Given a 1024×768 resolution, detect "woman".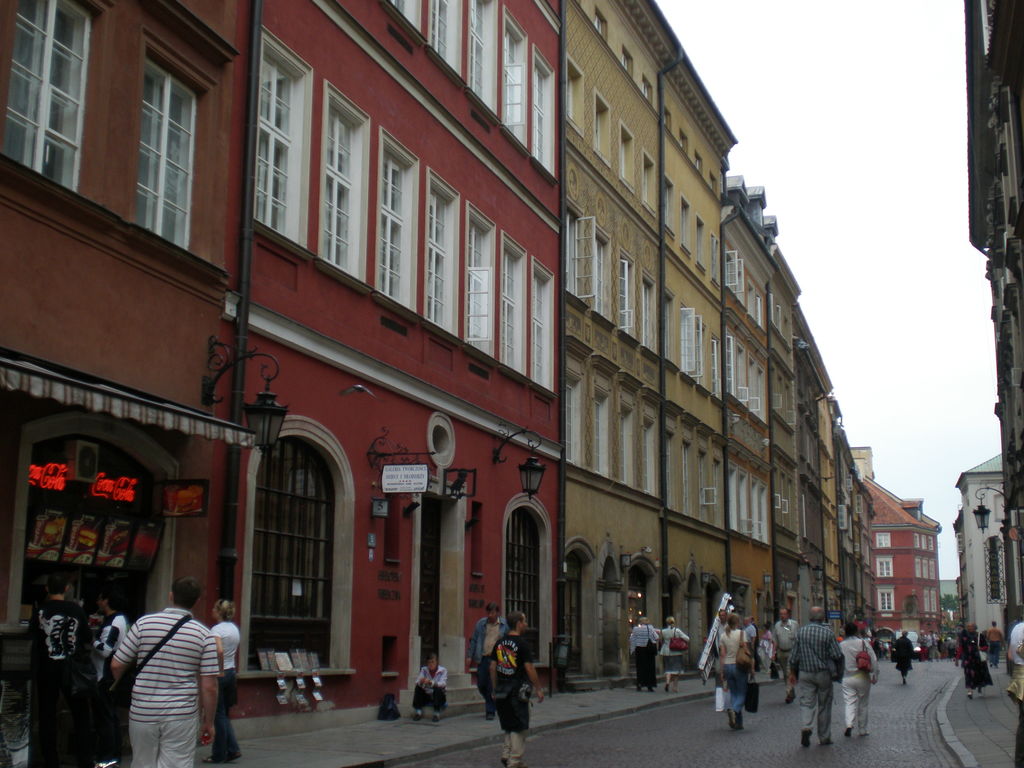
<region>751, 621, 779, 675</region>.
